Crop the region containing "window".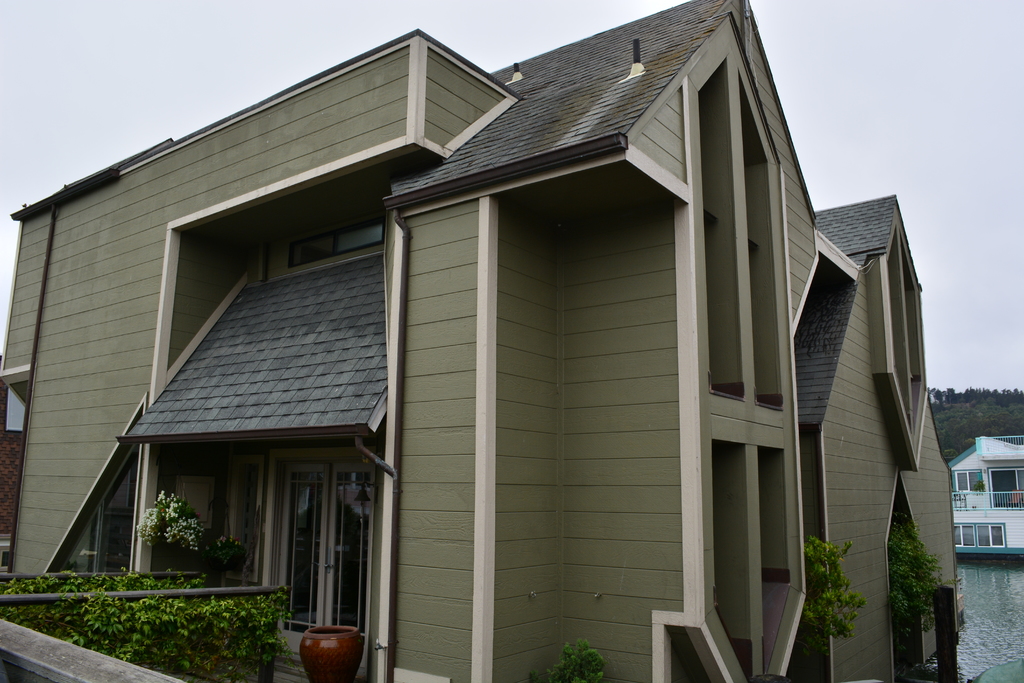
Crop region: rect(949, 466, 983, 493).
